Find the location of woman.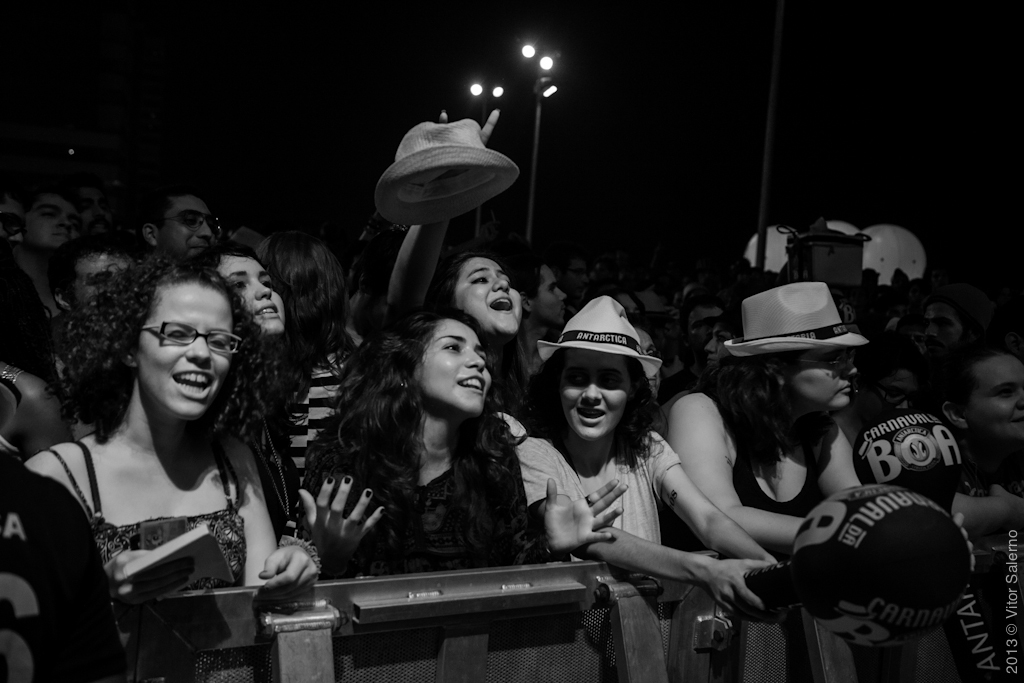
Location: box(17, 243, 325, 681).
